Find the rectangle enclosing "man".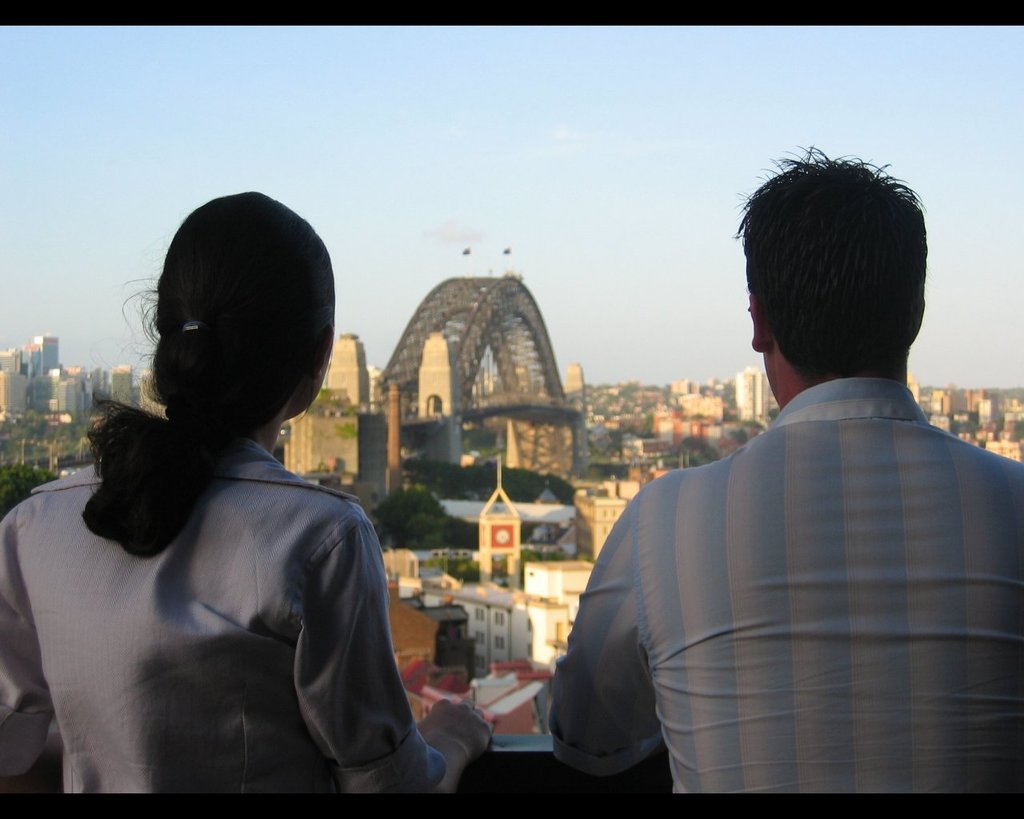
select_region(554, 155, 1014, 809).
